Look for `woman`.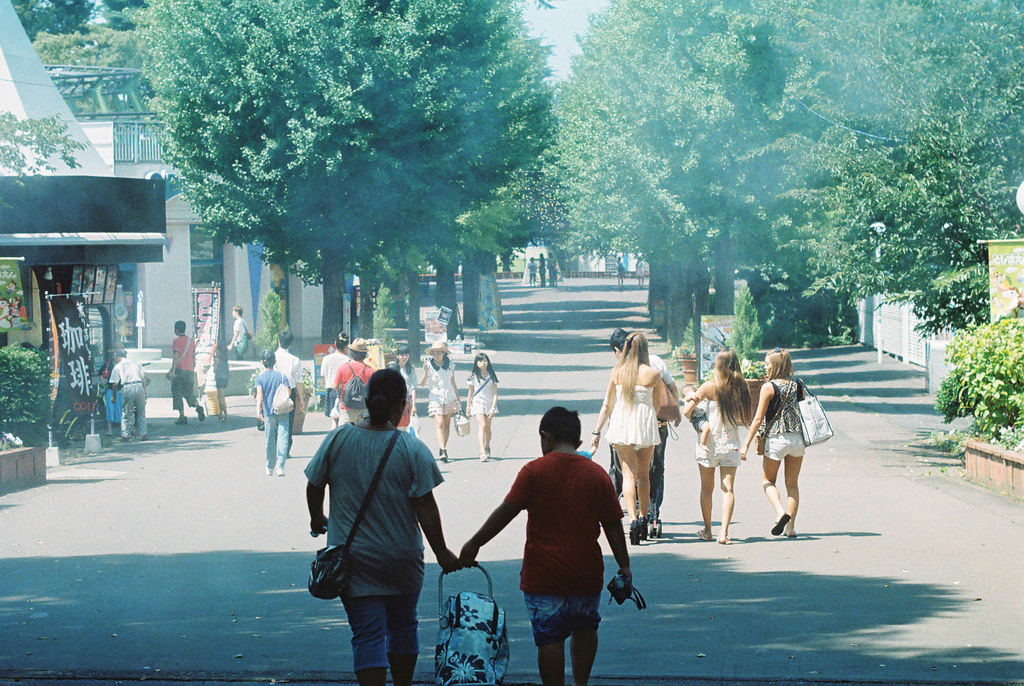
Found: 388:345:420:433.
